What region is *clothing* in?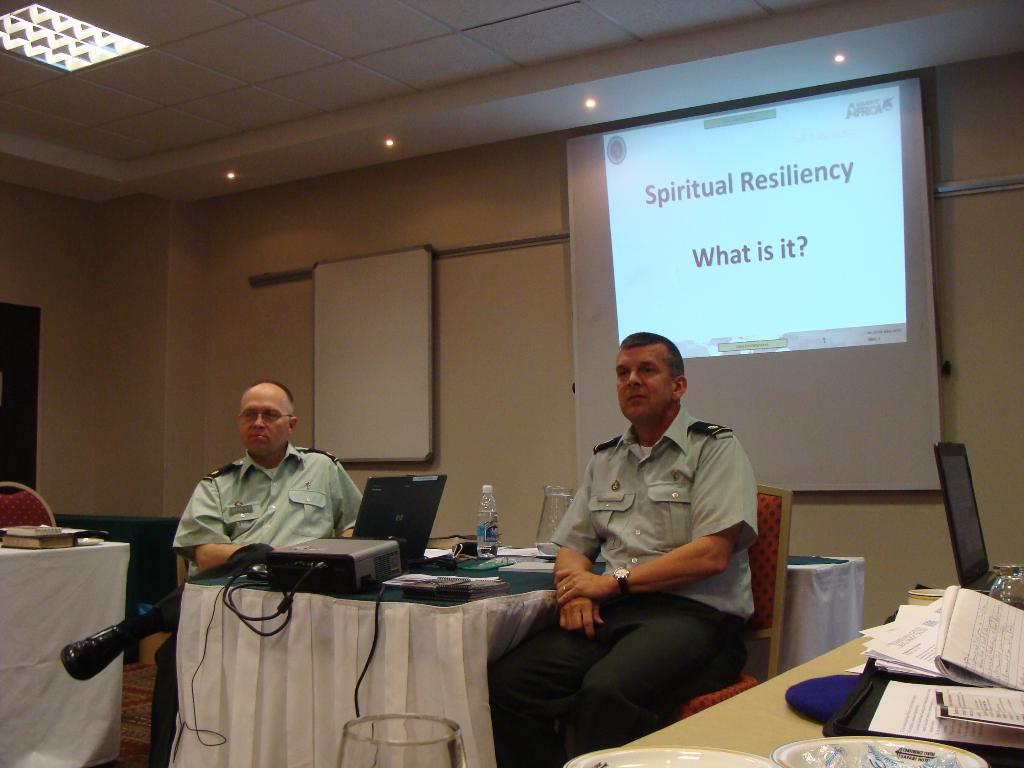
124 447 361 767.
